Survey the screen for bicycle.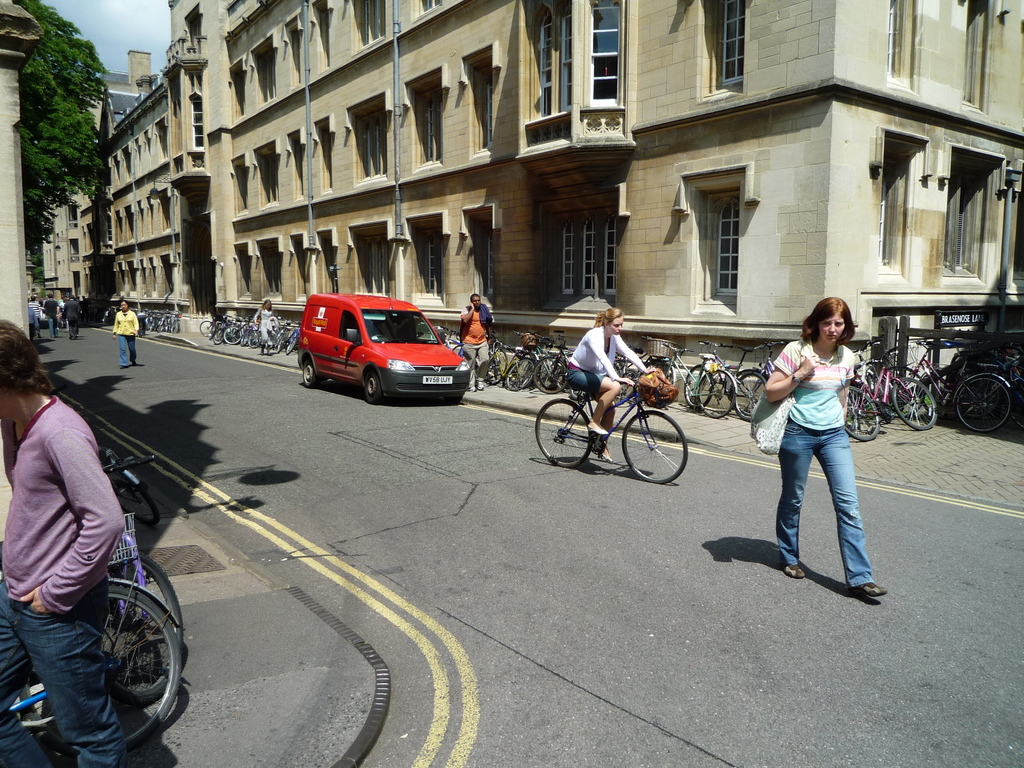
Survey found: [619, 342, 640, 411].
